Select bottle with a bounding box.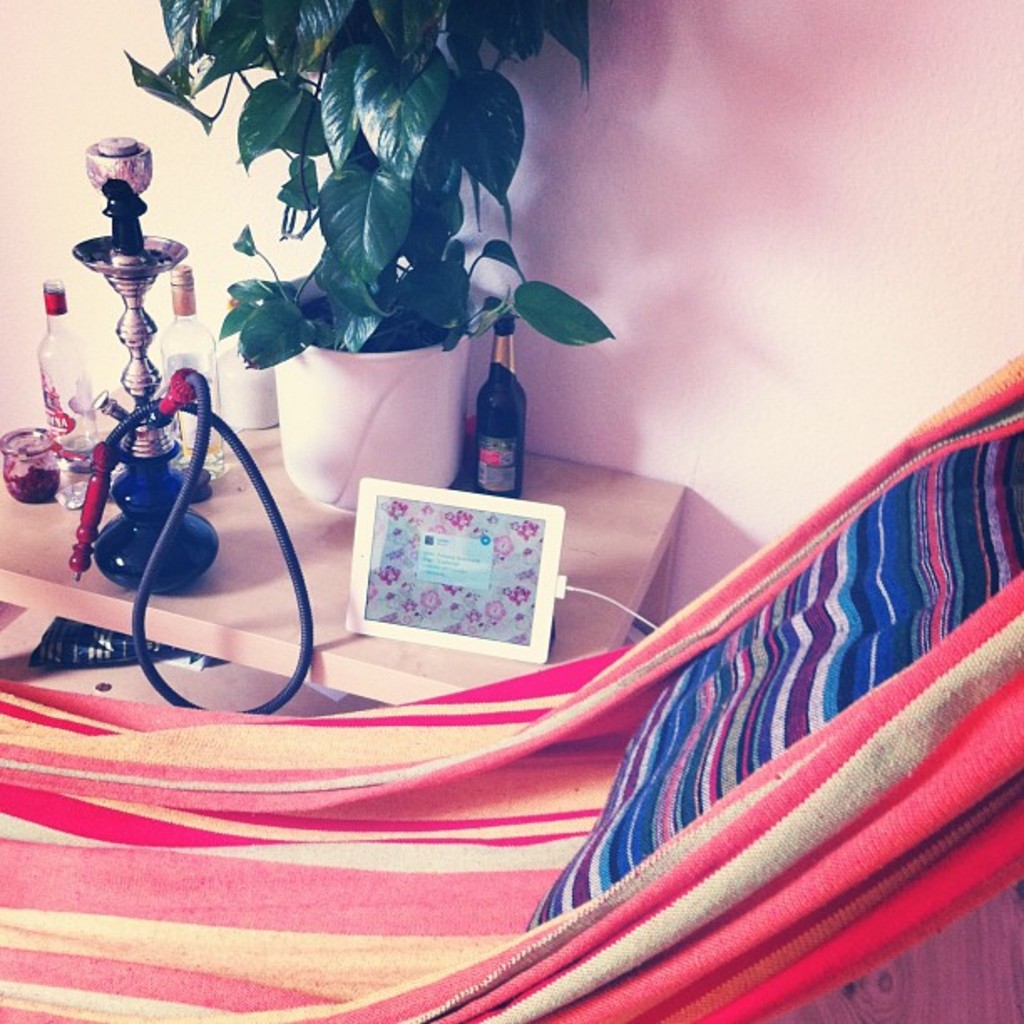
172:266:226:484.
